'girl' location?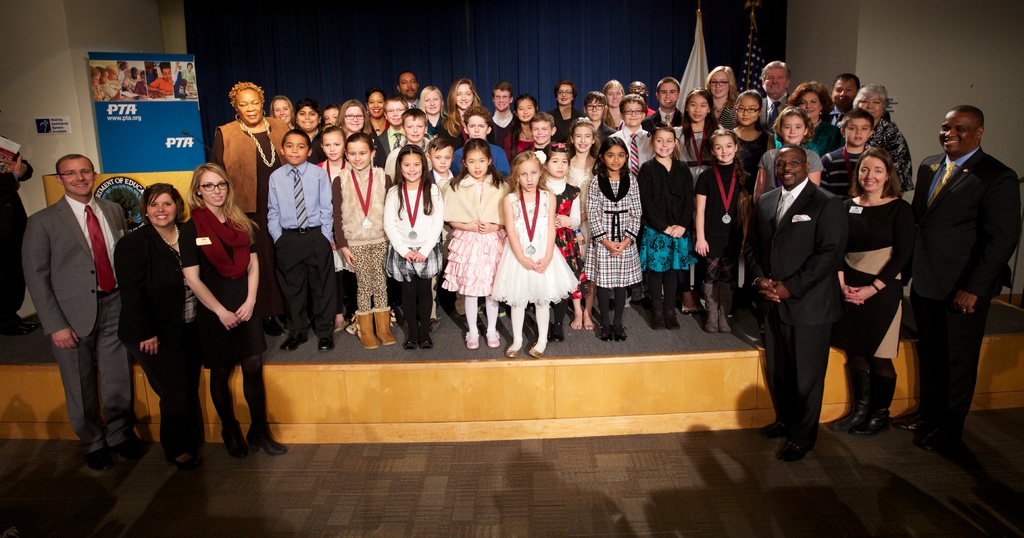
box(836, 151, 912, 437)
